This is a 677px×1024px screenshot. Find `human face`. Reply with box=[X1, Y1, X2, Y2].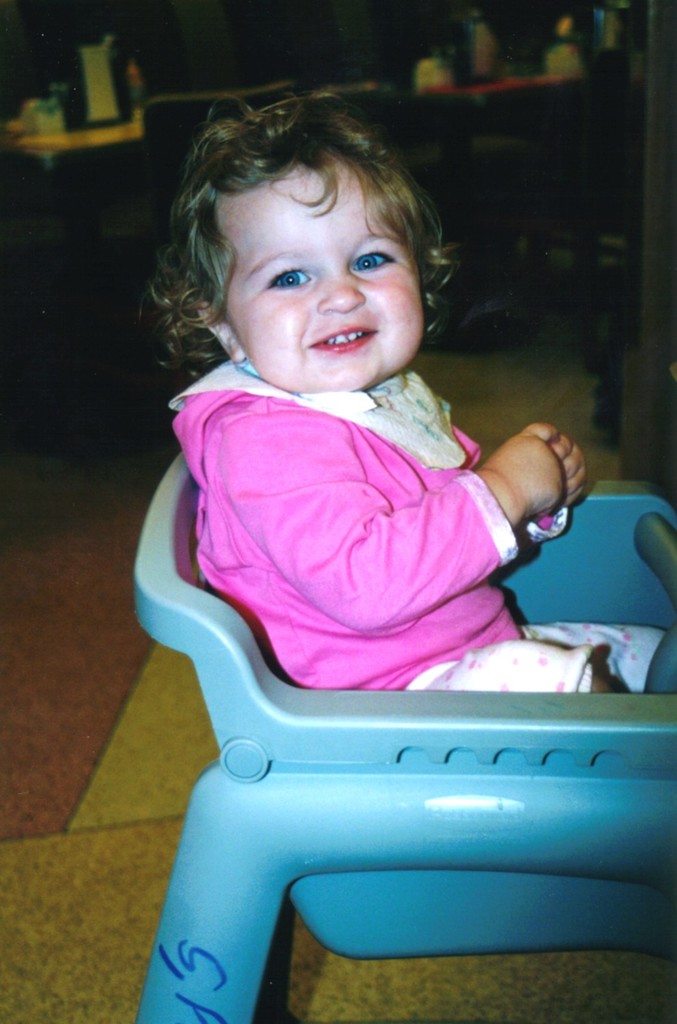
box=[221, 154, 423, 392].
